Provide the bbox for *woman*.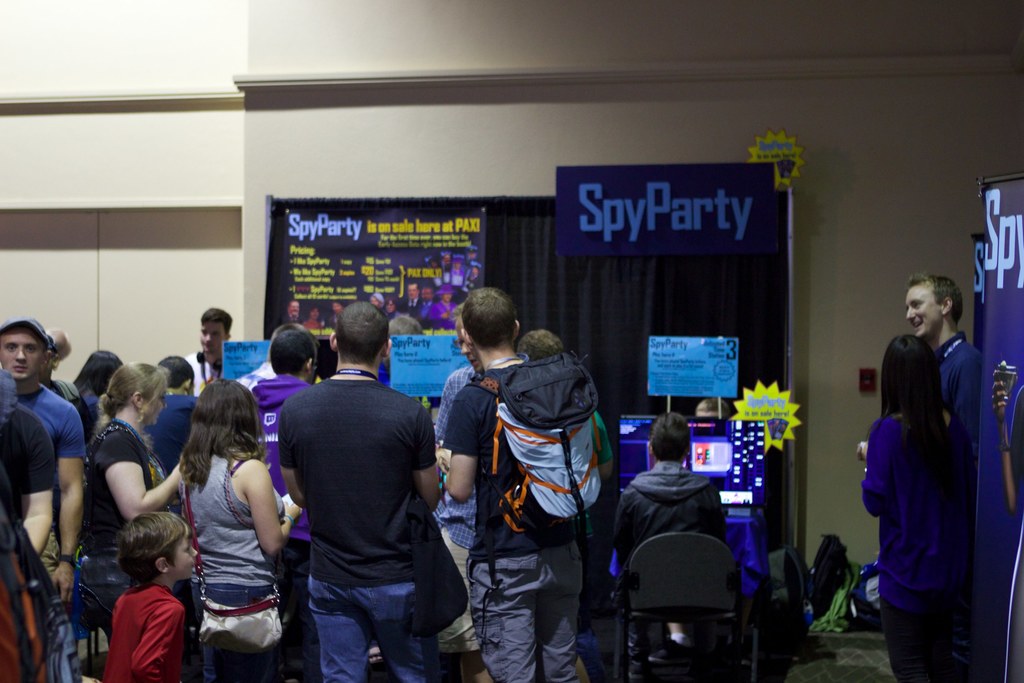
83, 358, 197, 629.
